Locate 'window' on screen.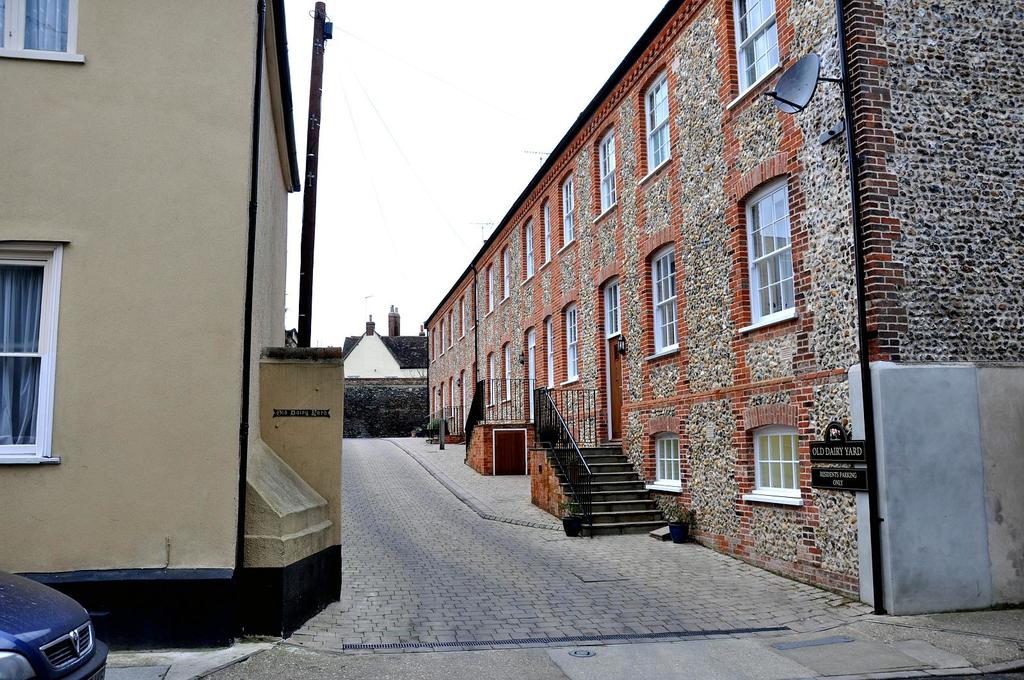
On screen at bbox(595, 125, 614, 213).
